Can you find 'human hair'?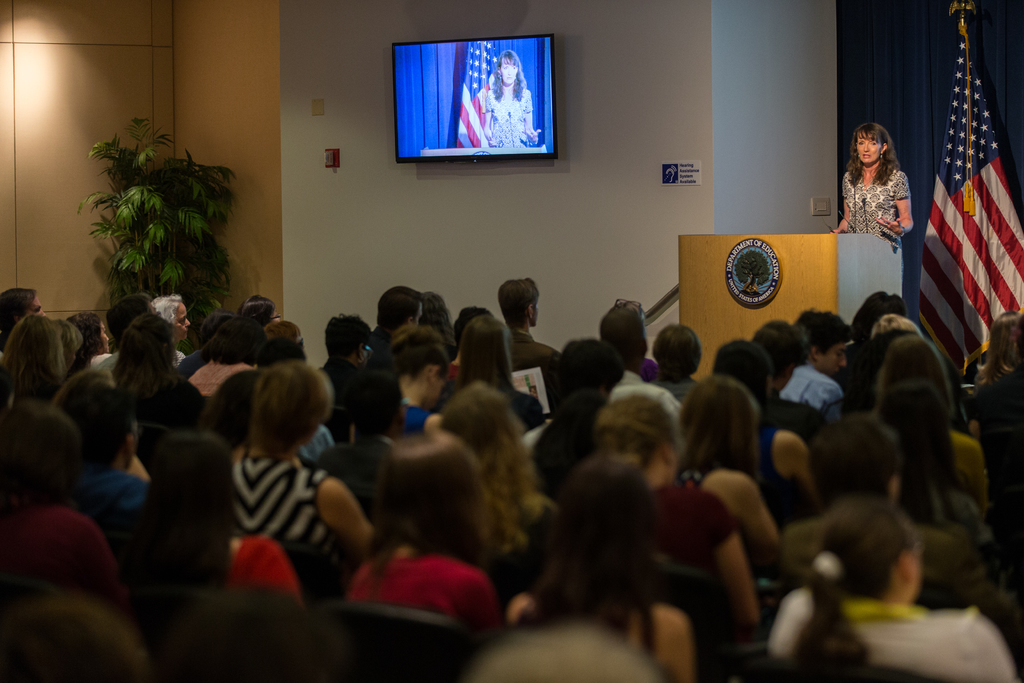
Yes, bounding box: (868,333,956,423).
